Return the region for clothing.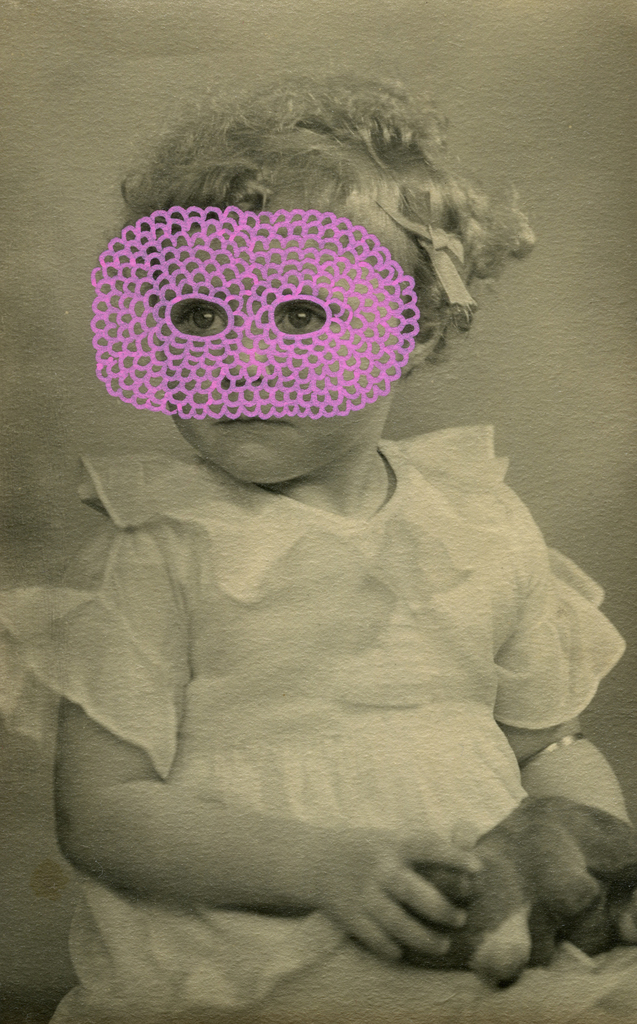
region(0, 440, 636, 1011).
